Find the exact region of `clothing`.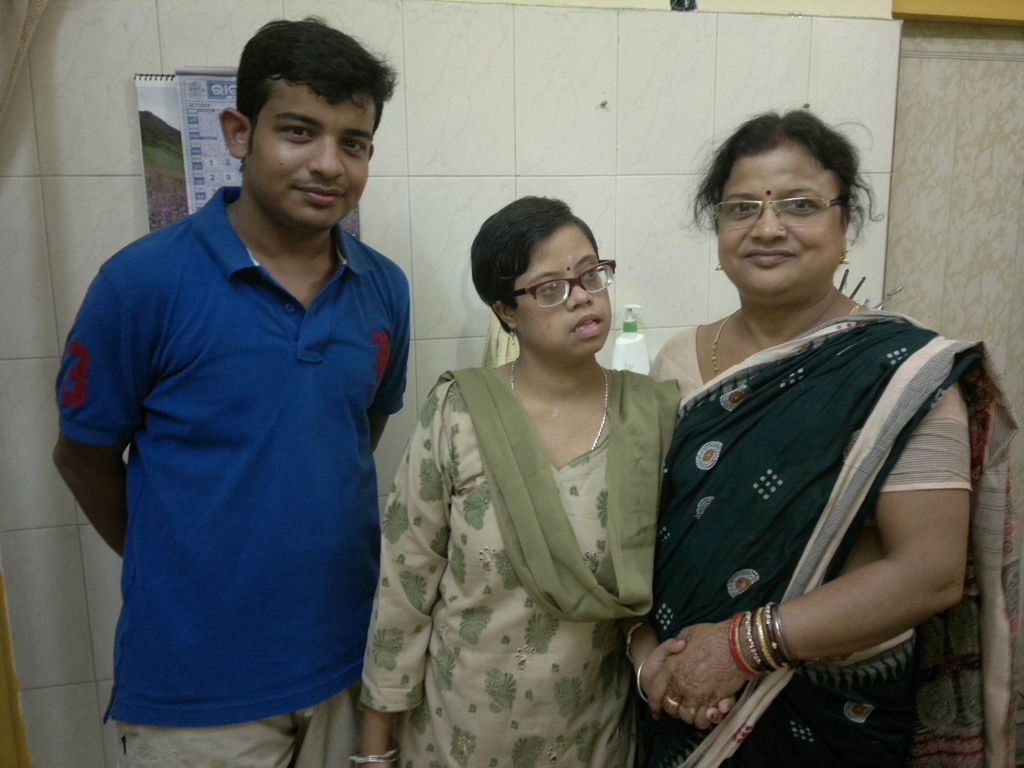
Exact region: <region>358, 365, 682, 767</region>.
